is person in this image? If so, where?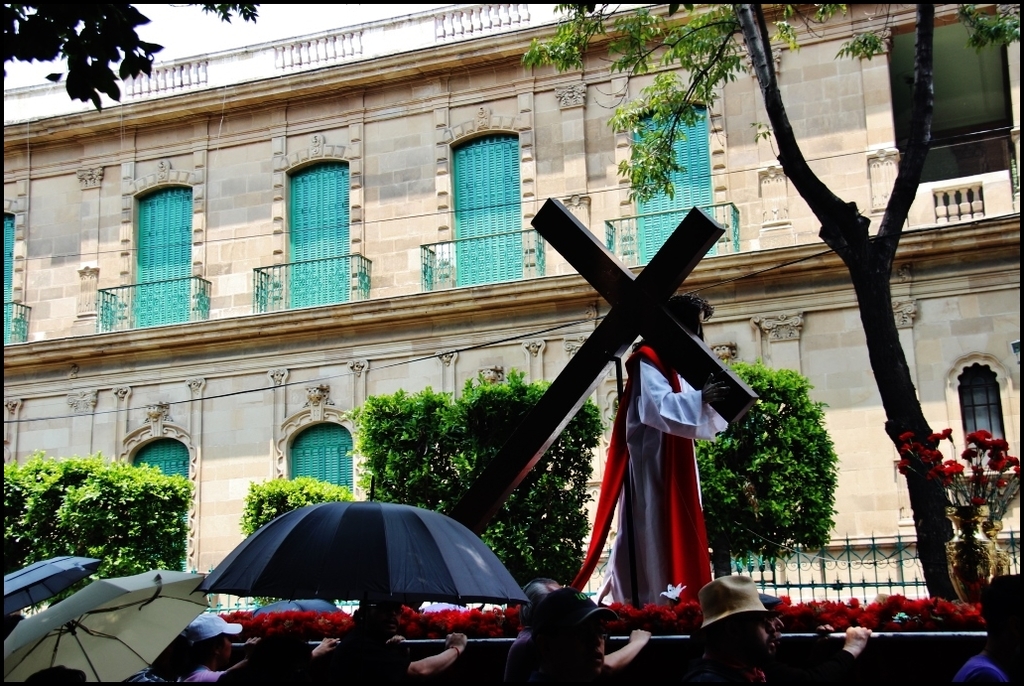
Yes, at [183,613,243,685].
